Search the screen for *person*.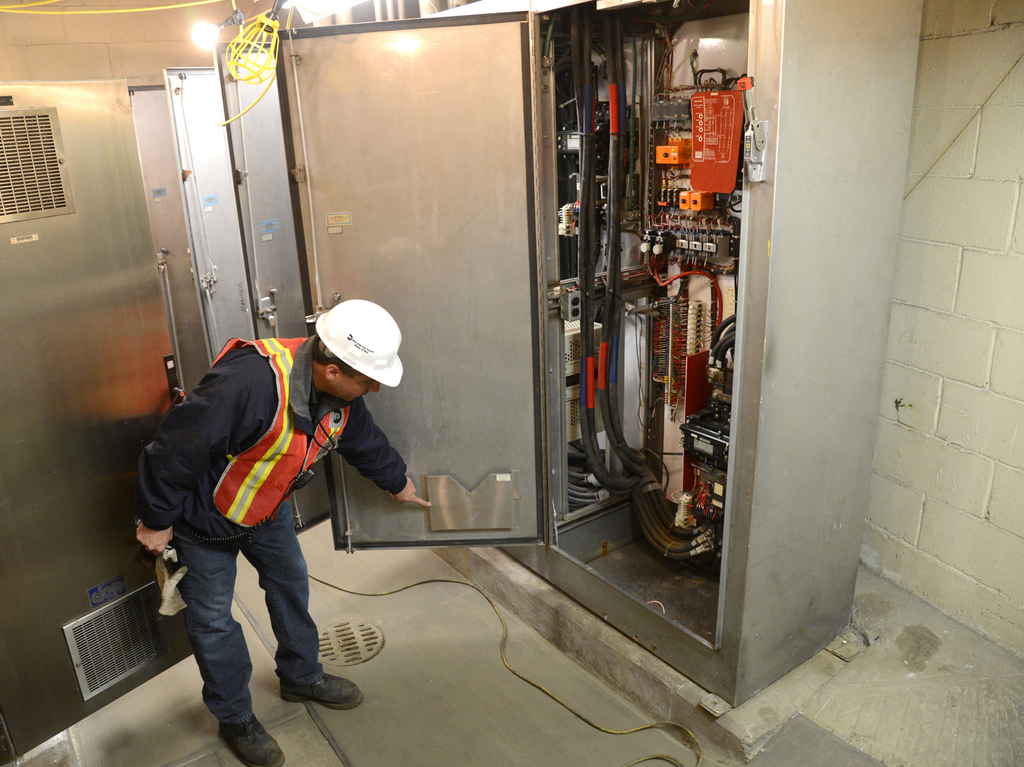
Found at bbox=[135, 279, 363, 737].
